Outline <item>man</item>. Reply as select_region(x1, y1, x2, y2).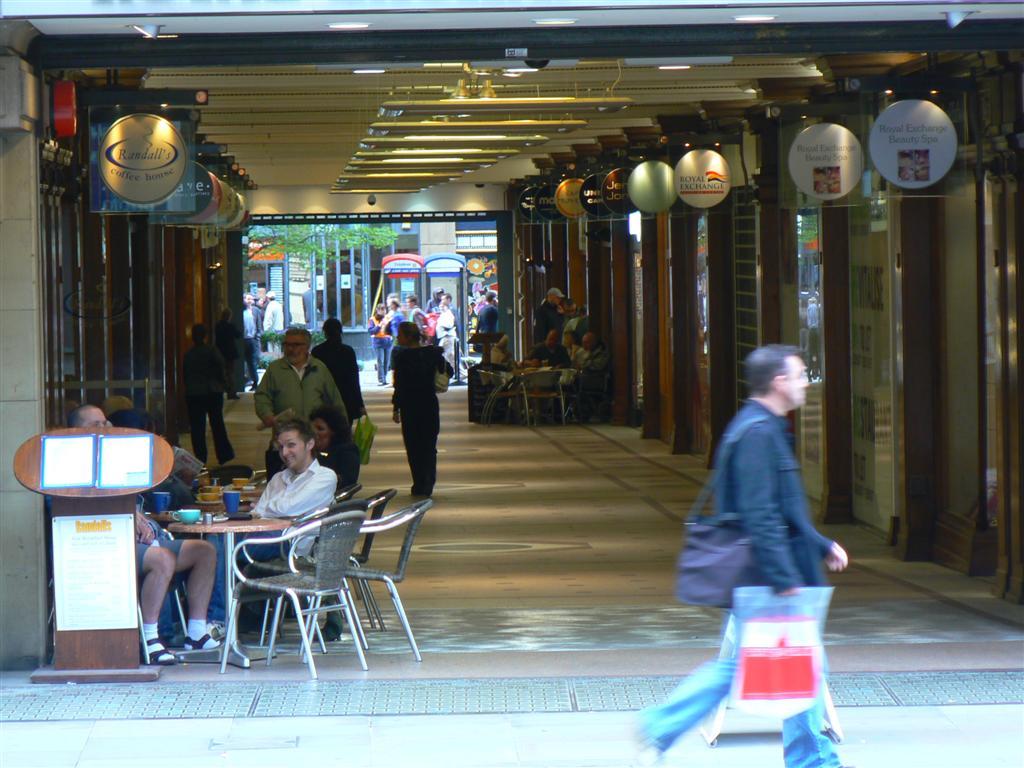
select_region(663, 331, 857, 715).
